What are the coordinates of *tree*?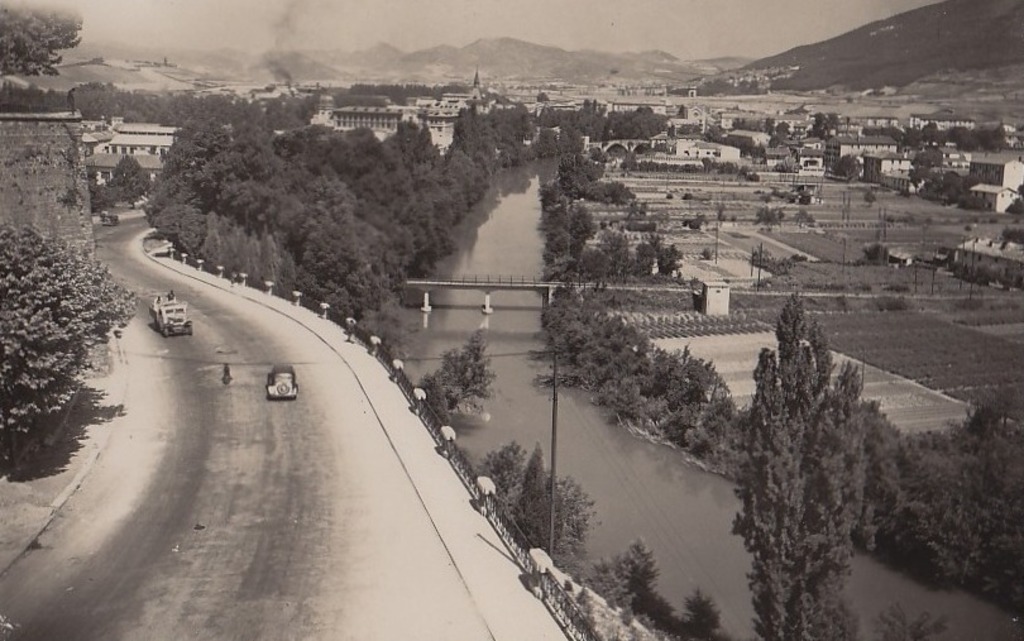
(left=680, top=589, right=719, bottom=640).
